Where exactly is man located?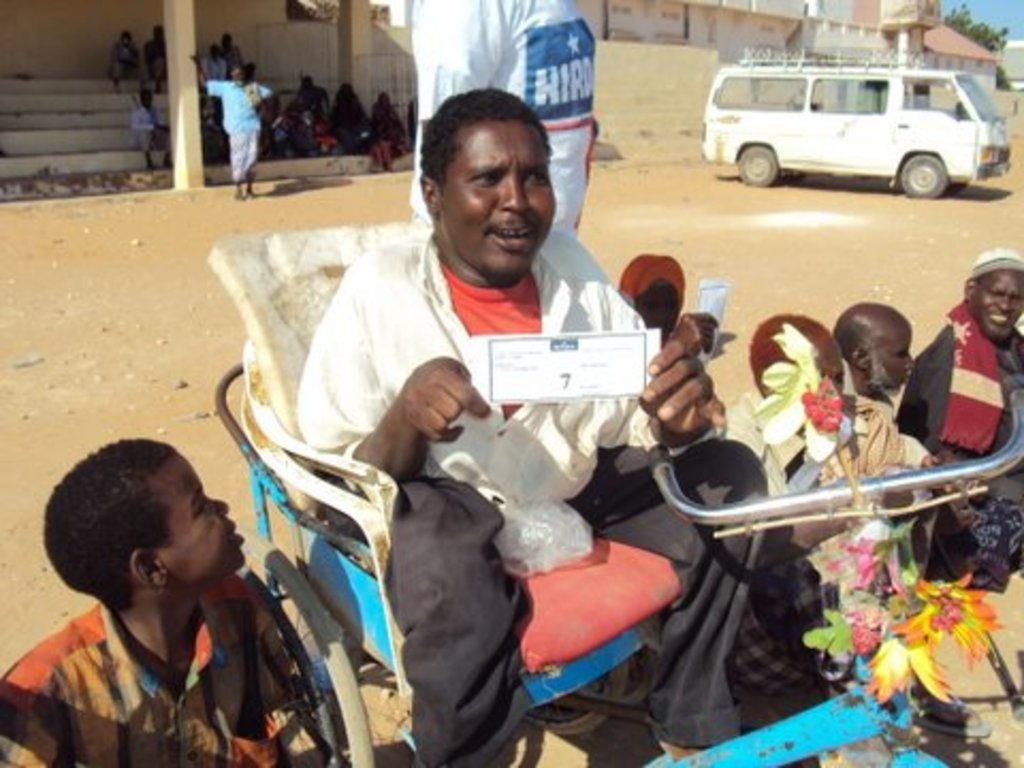
Its bounding box is {"left": 301, "top": 81, "right": 770, "bottom": 766}.
